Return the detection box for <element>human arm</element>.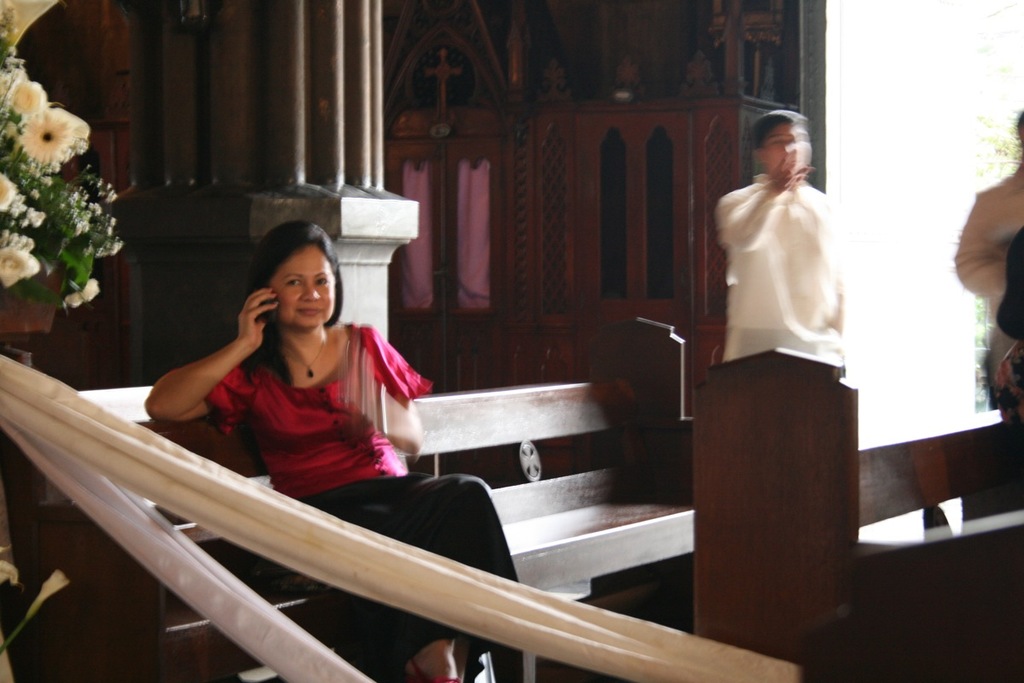
<box>142,326,230,420</box>.
